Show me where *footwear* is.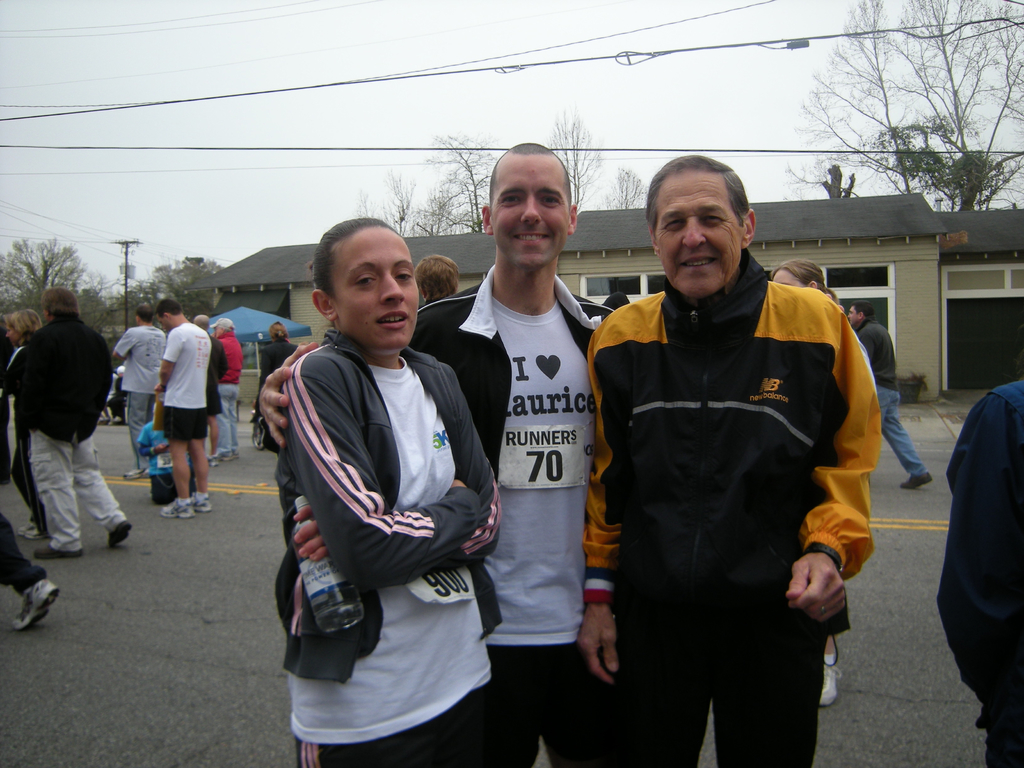
*footwear* is at <region>159, 497, 196, 520</region>.
